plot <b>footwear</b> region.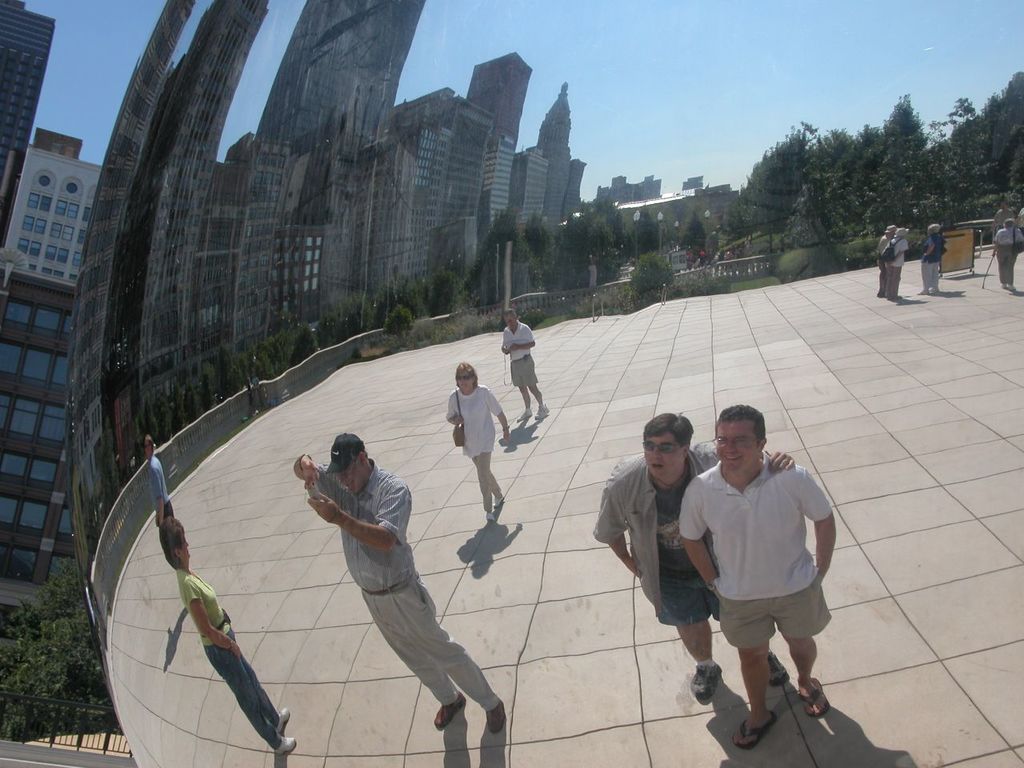
Plotted at <bbox>770, 650, 790, 690</bbox>.
